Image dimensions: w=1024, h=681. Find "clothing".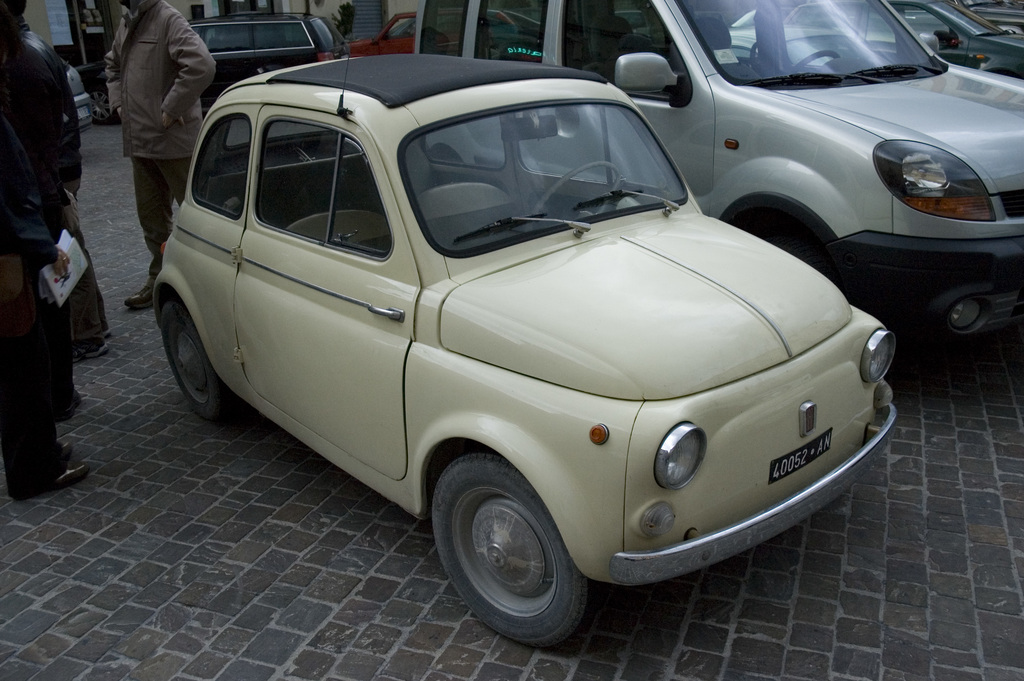
[0,18,115,340].
